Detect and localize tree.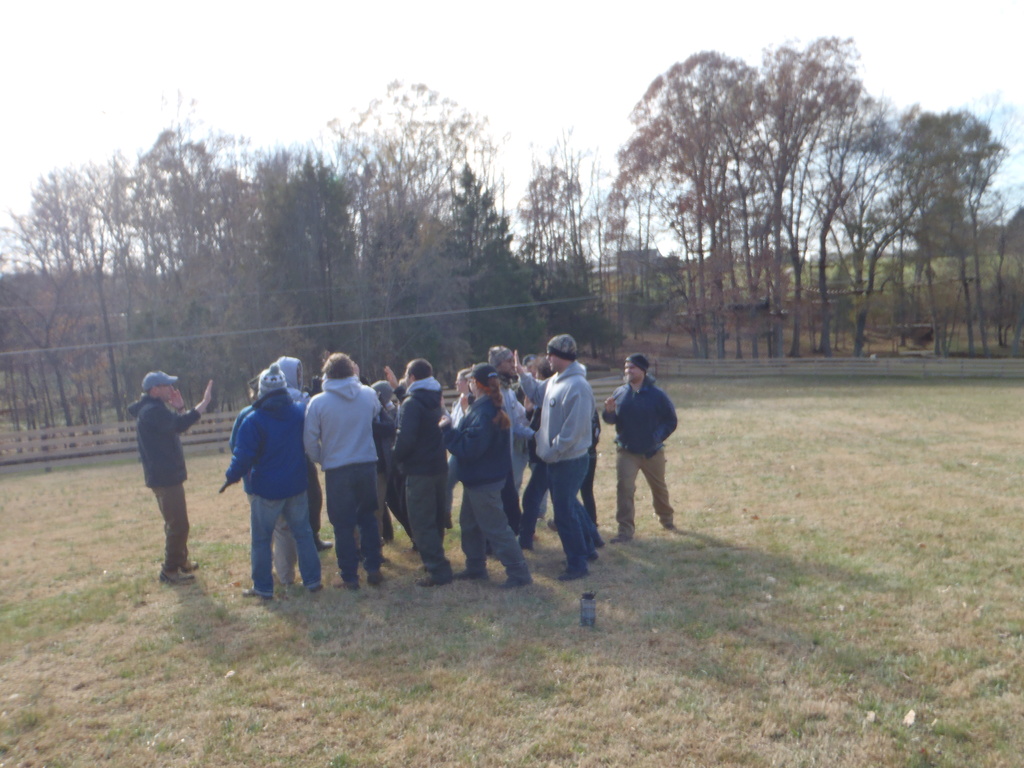
Localized at BBox(738, 128, 767, 352).
